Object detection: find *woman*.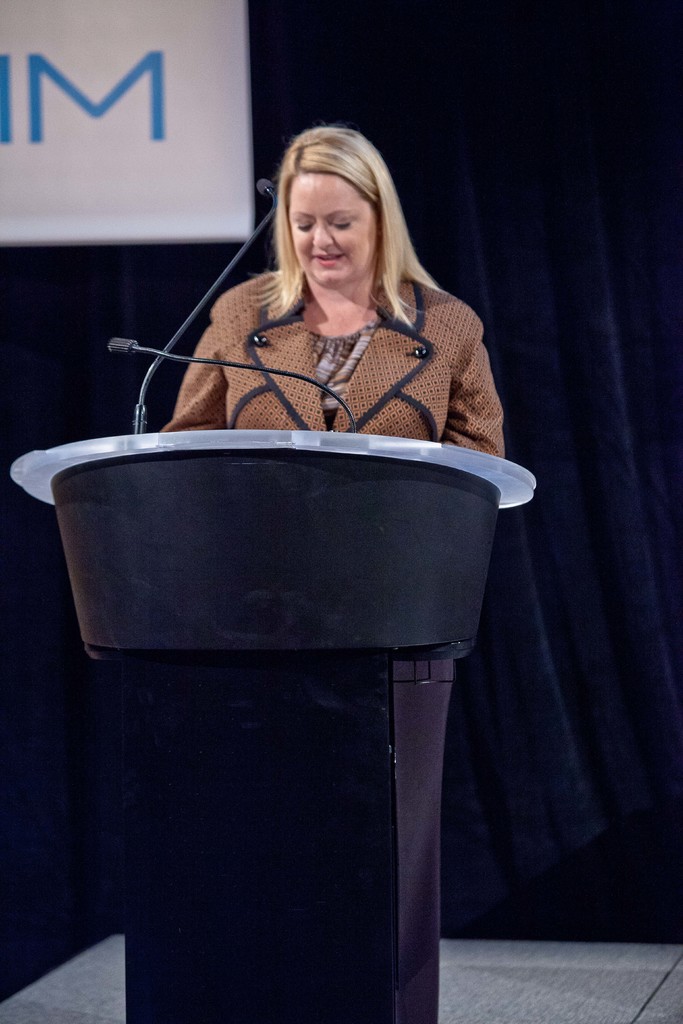
x1=136, y1=135, x2=507, y2=473.
